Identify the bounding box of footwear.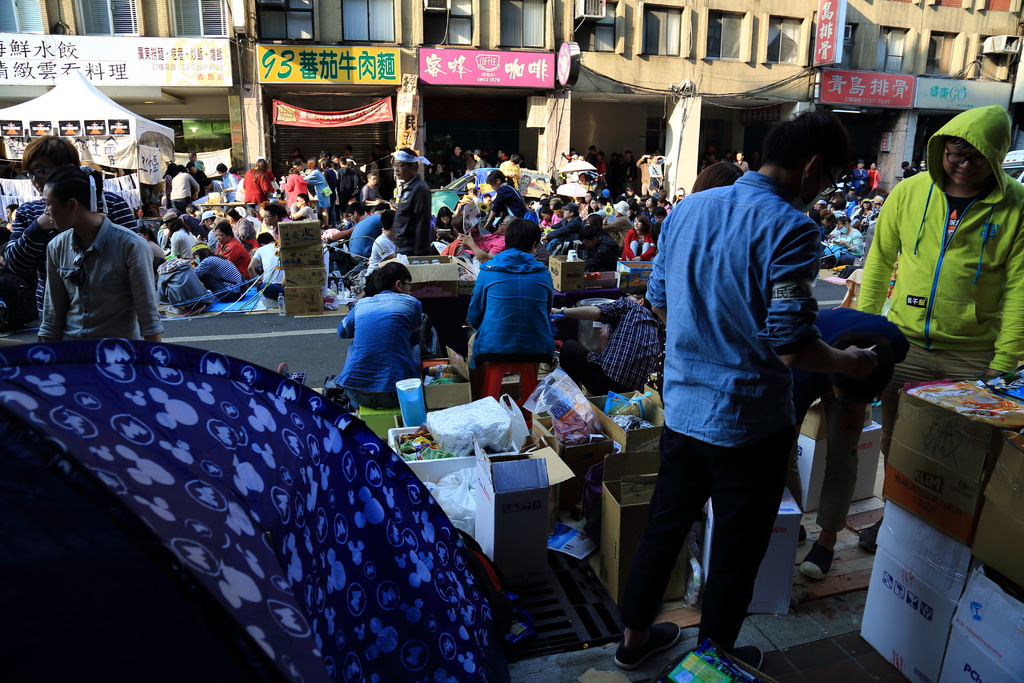
bbox(694, 635, 771, 681).
